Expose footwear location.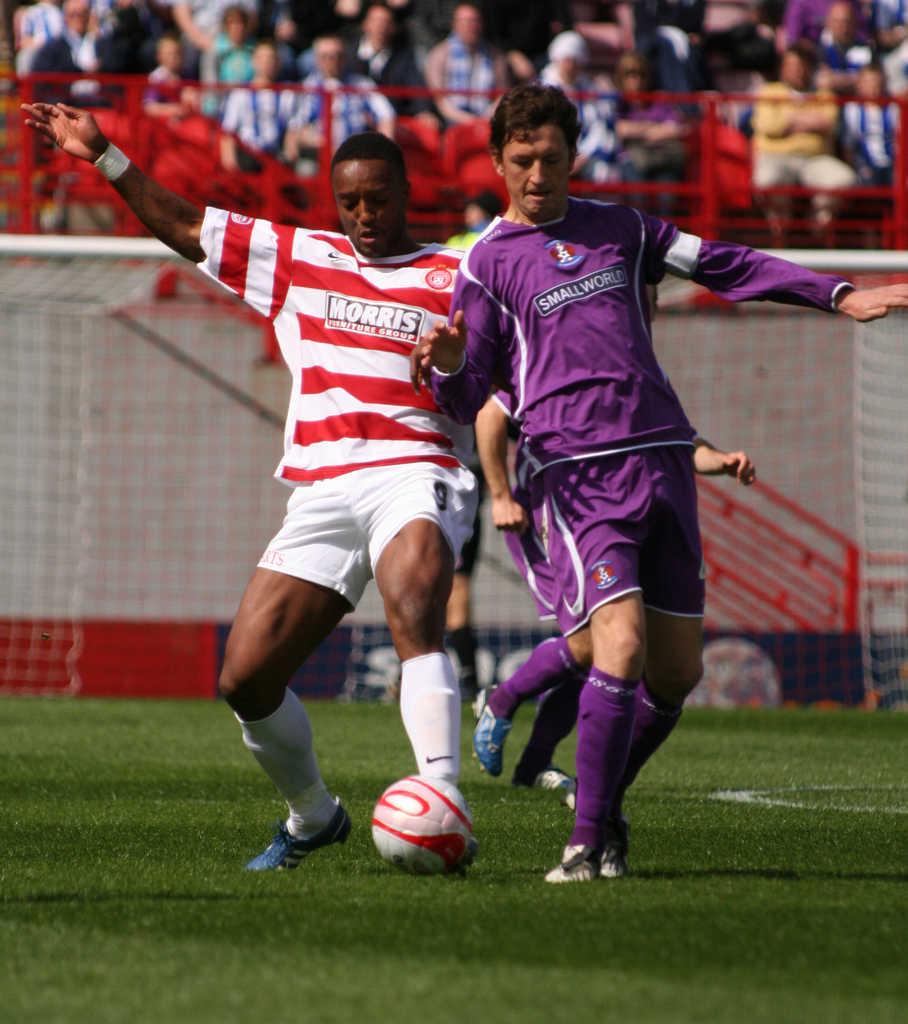
Exposed at Rect(530, 764, 580, 812).
